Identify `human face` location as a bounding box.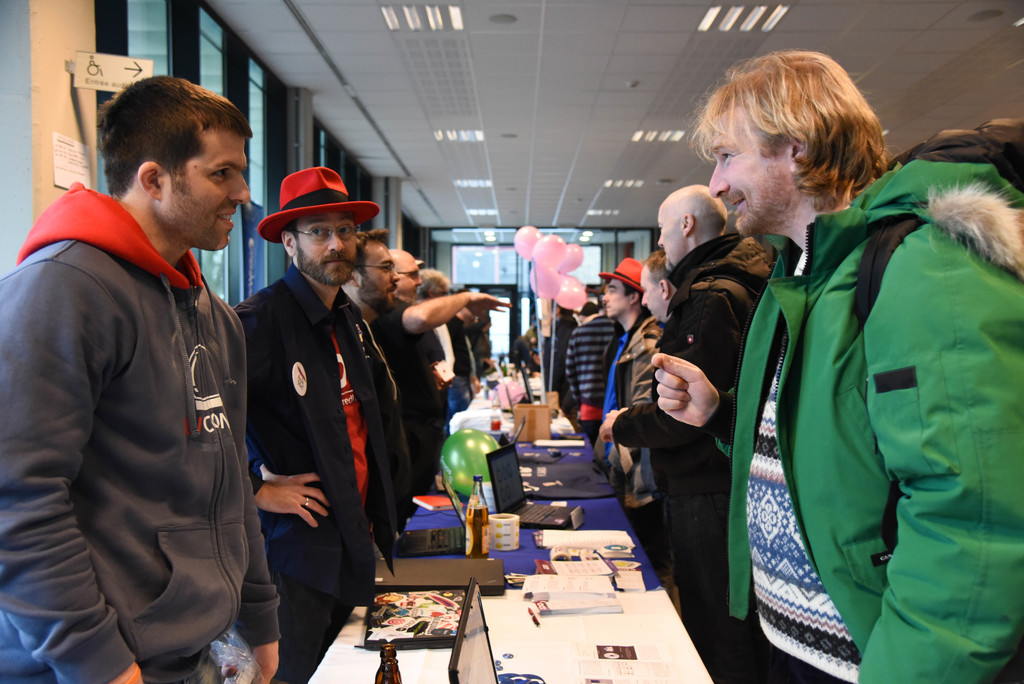
pyautogui.locateOnScreen(658, 208, 679, 268).
